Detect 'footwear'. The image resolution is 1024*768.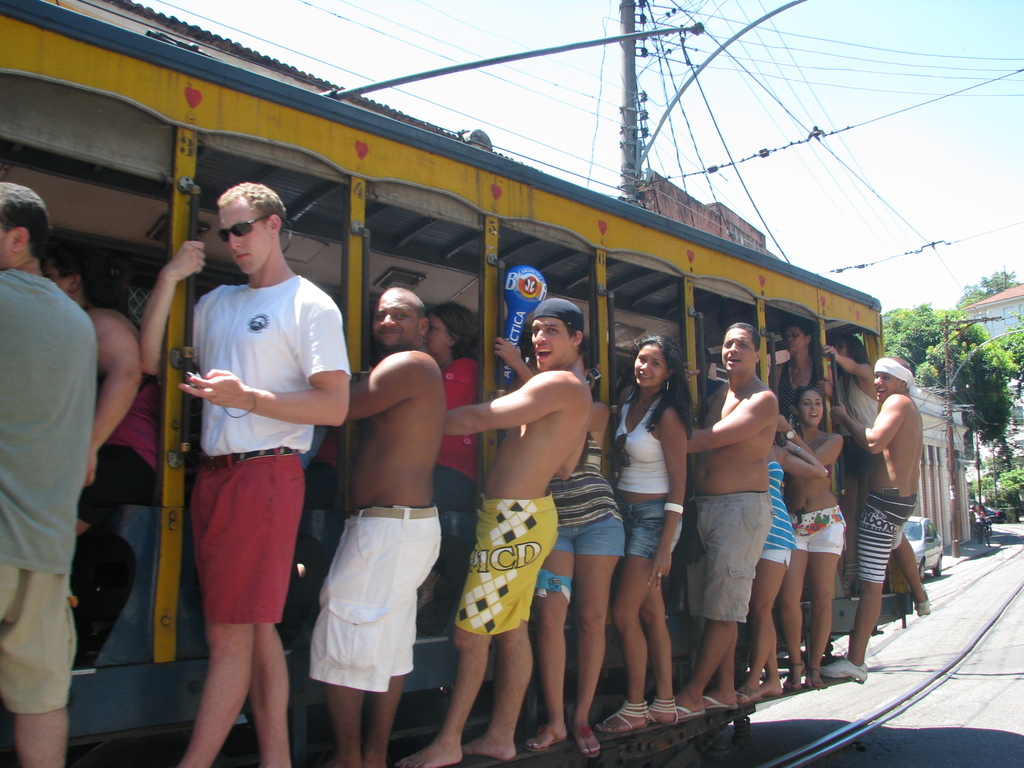
detection(520, 724, 567, 749).
